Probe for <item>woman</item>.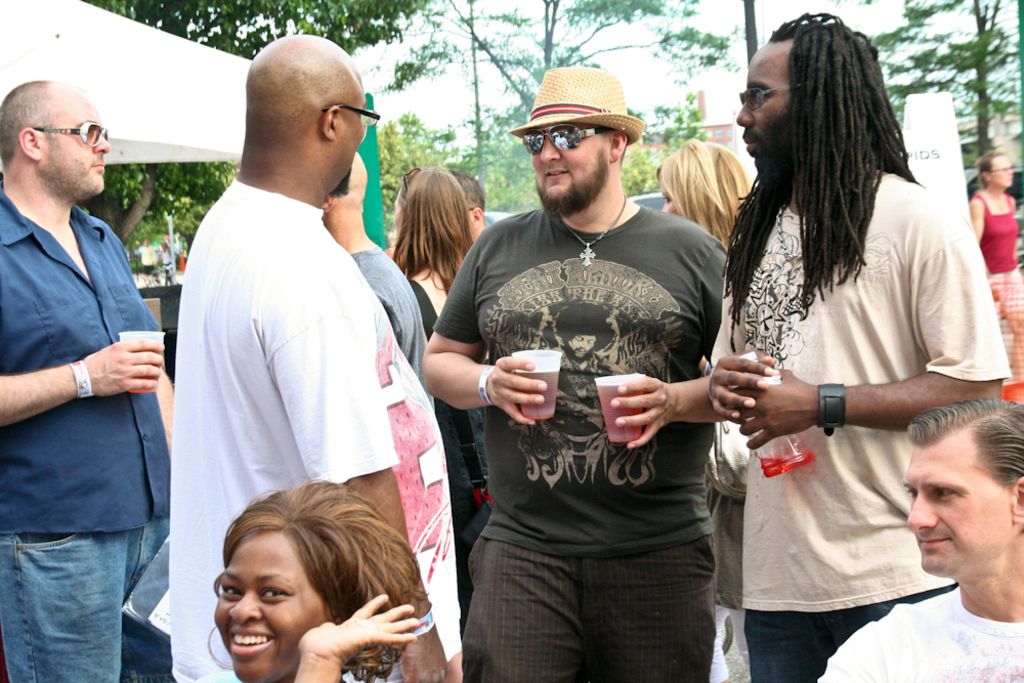
Probe result: pyautogui.locateOnScreen(386, 163, 473, 540).
